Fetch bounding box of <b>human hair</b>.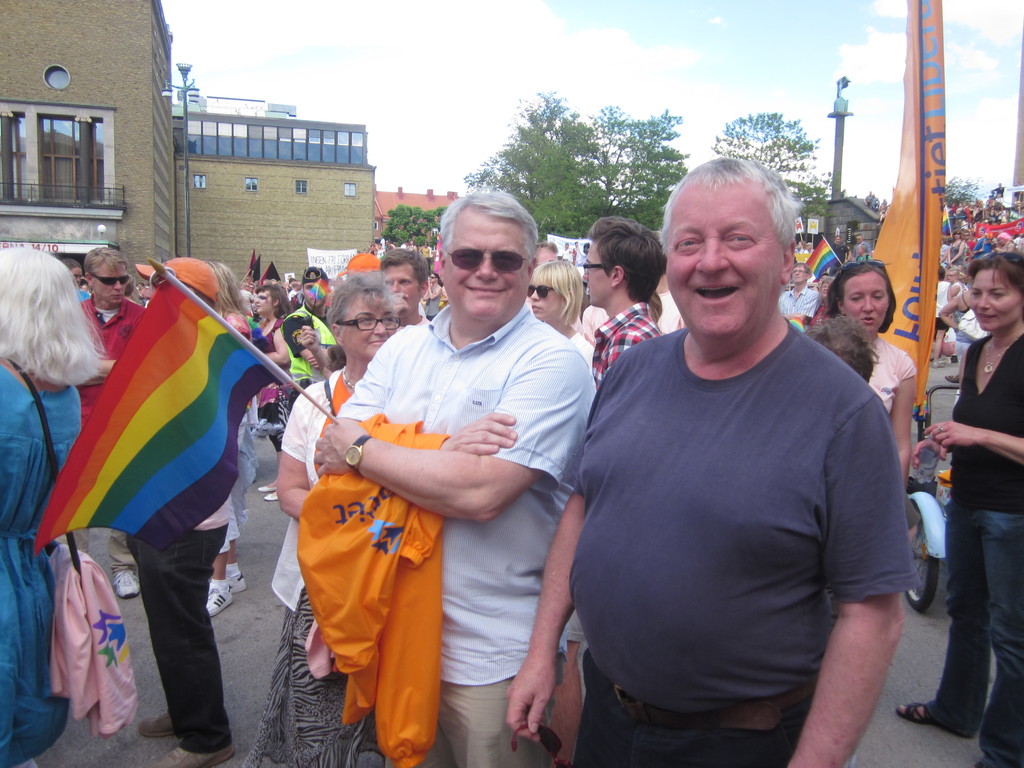
Bbox: rect(138, 282, 144, 288).
